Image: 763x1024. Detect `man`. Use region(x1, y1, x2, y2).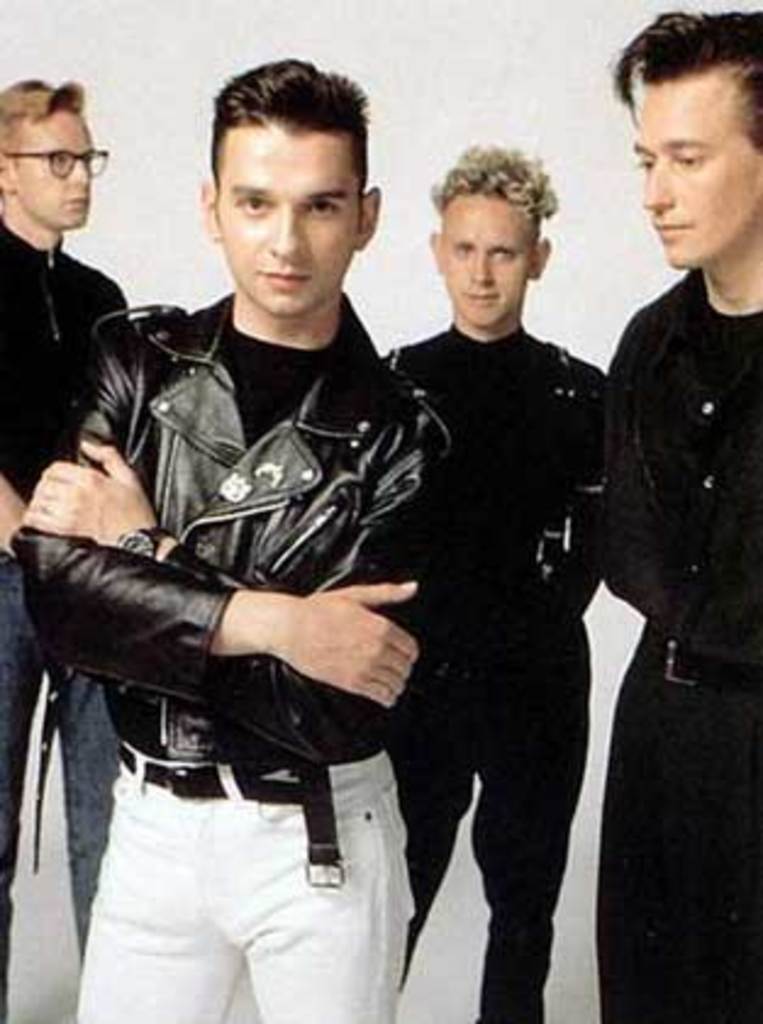
region(15, 56, 458, 1022).
